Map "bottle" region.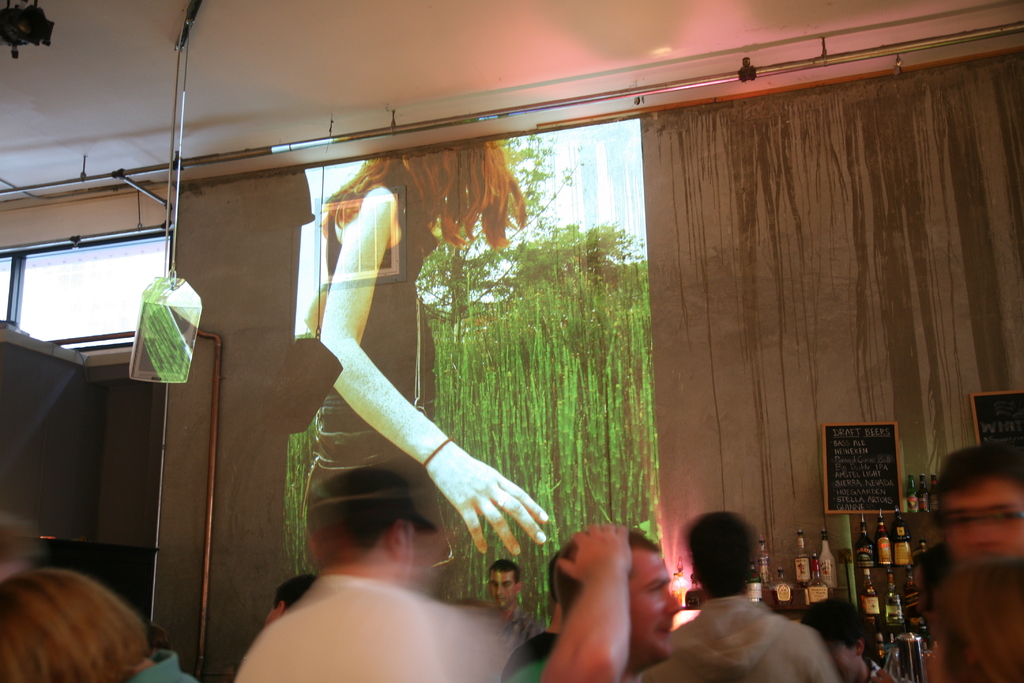
Mapped to 927,475,941,518.
